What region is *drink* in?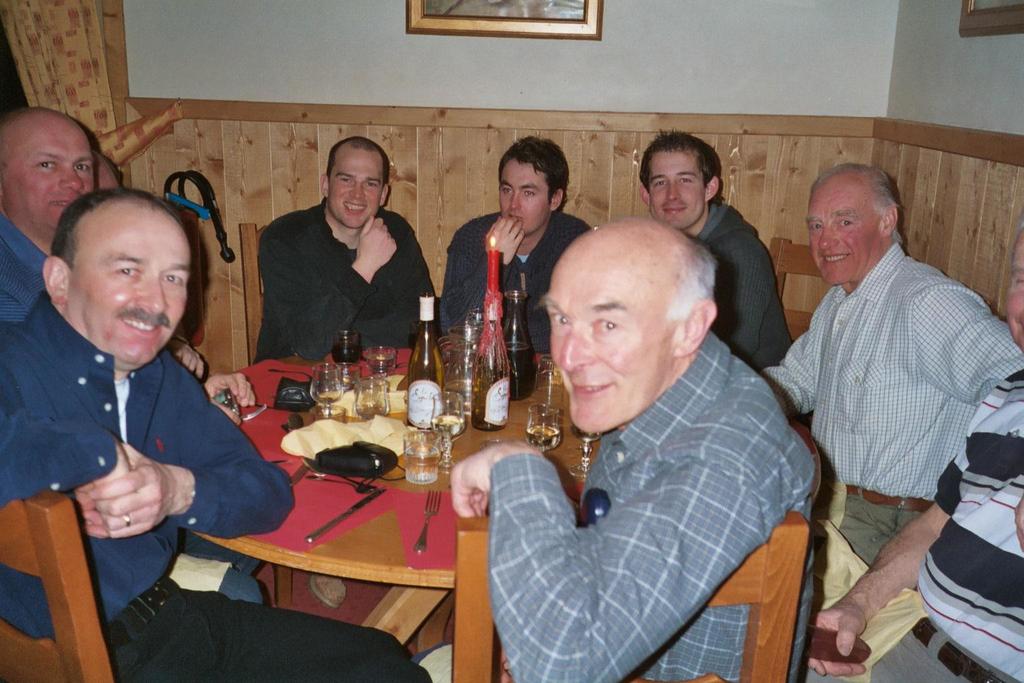
rect(399, 333, 443, 487).
